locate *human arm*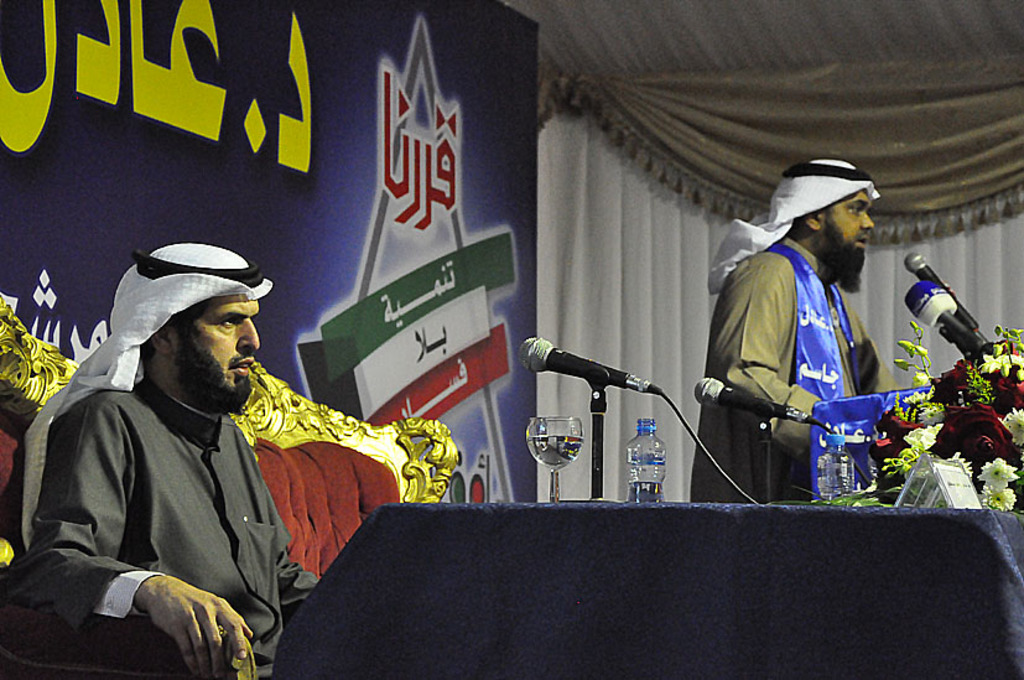
266,492,317,617
